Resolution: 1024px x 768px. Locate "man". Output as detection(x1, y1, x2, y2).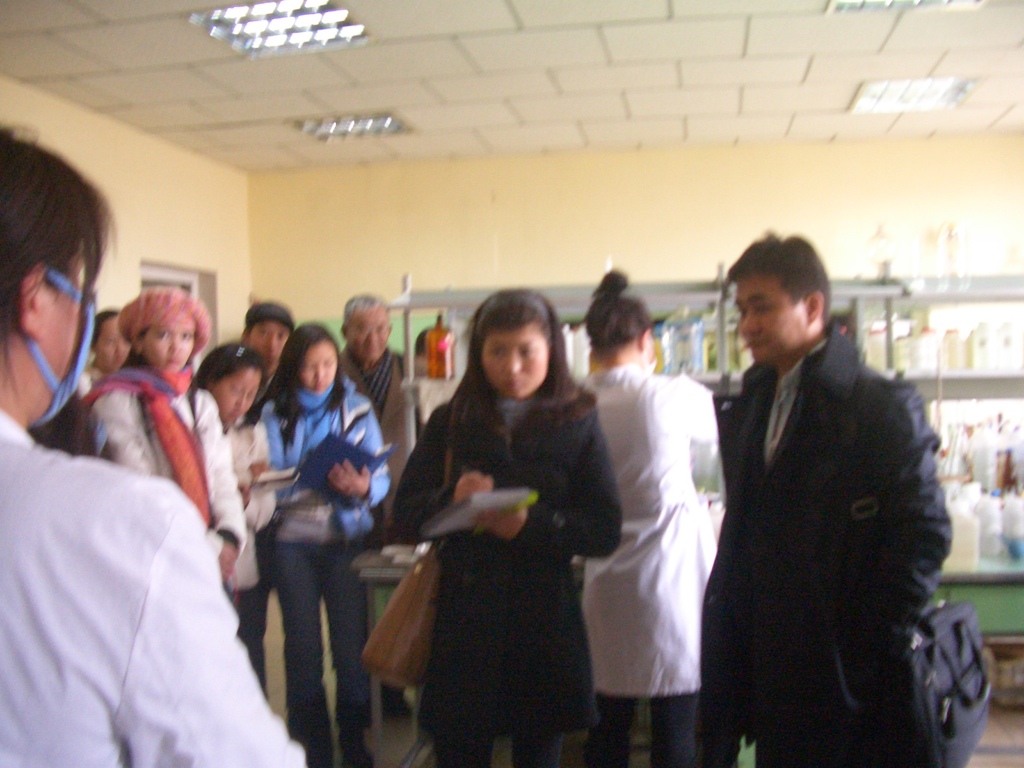
detection(236, 302, 294, 376).
